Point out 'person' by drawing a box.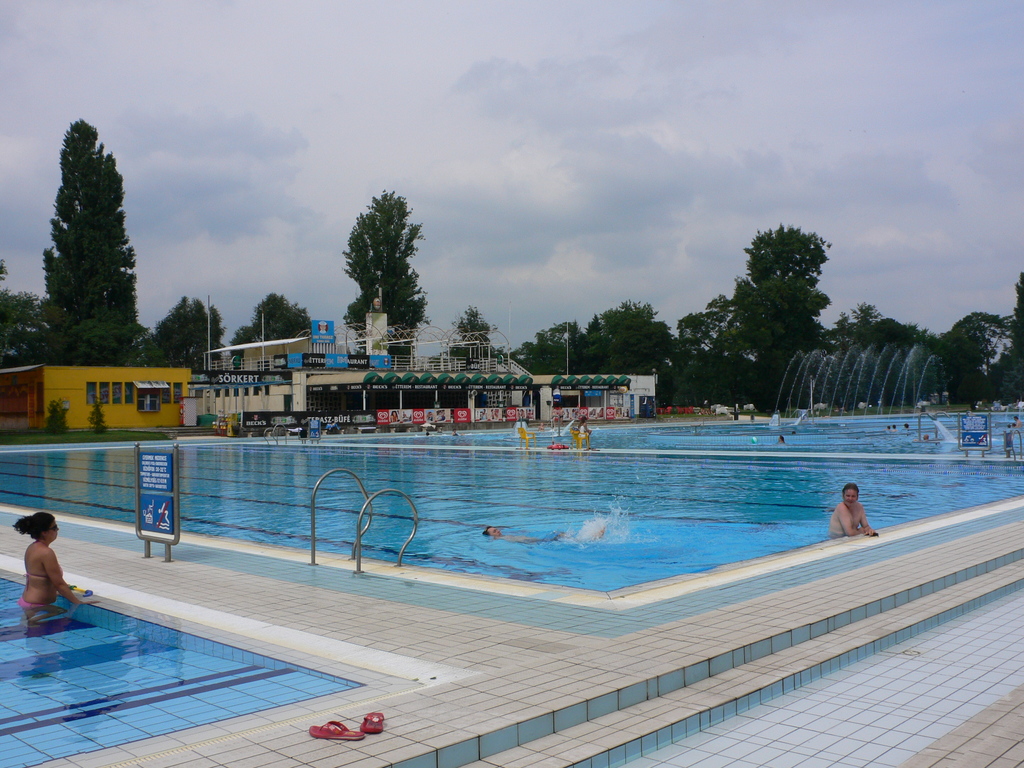
(893, 424, 898, 432).
